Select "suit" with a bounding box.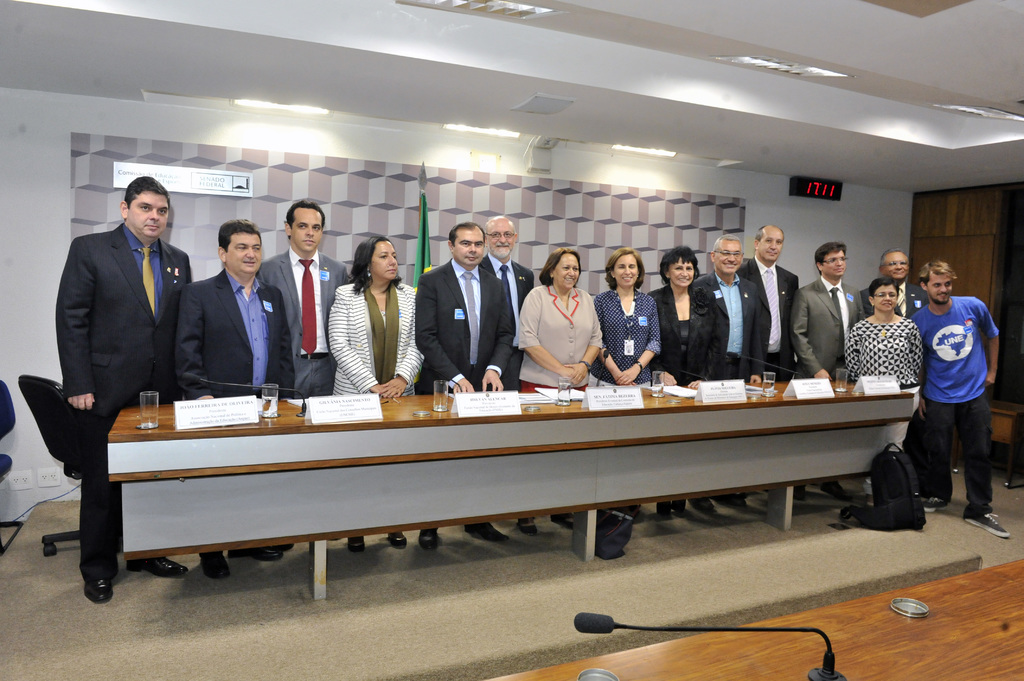
(left=739, top=255, right=796, bottom=387).
